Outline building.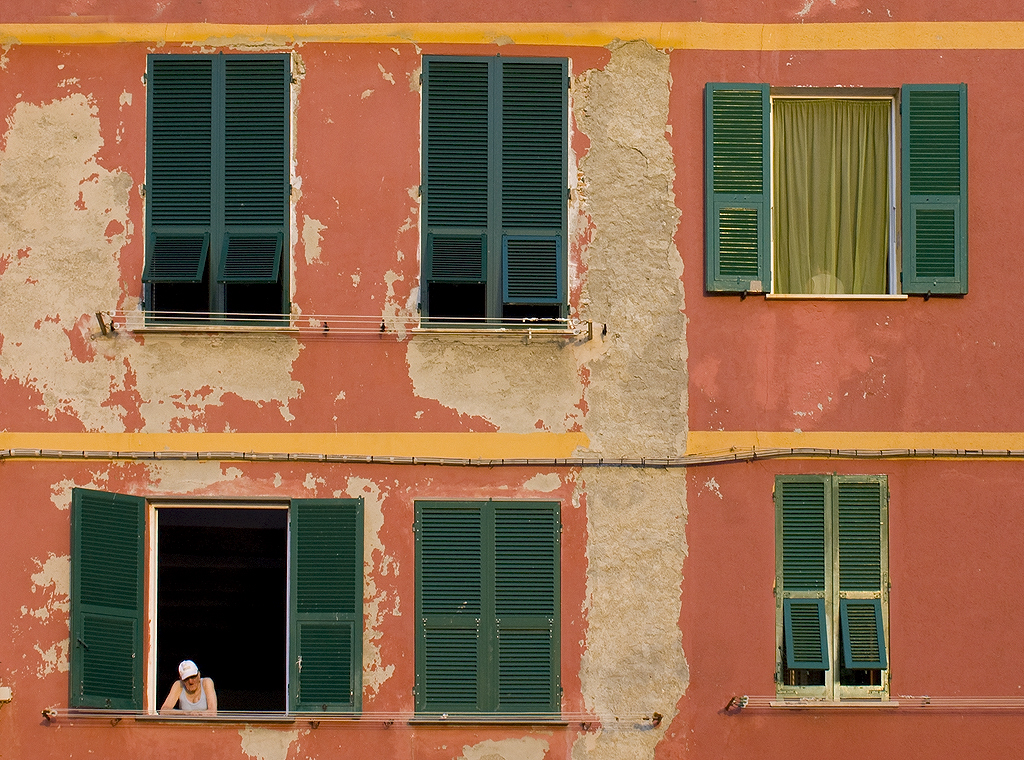
Outline: locate(0, 0, 1023, 759).
